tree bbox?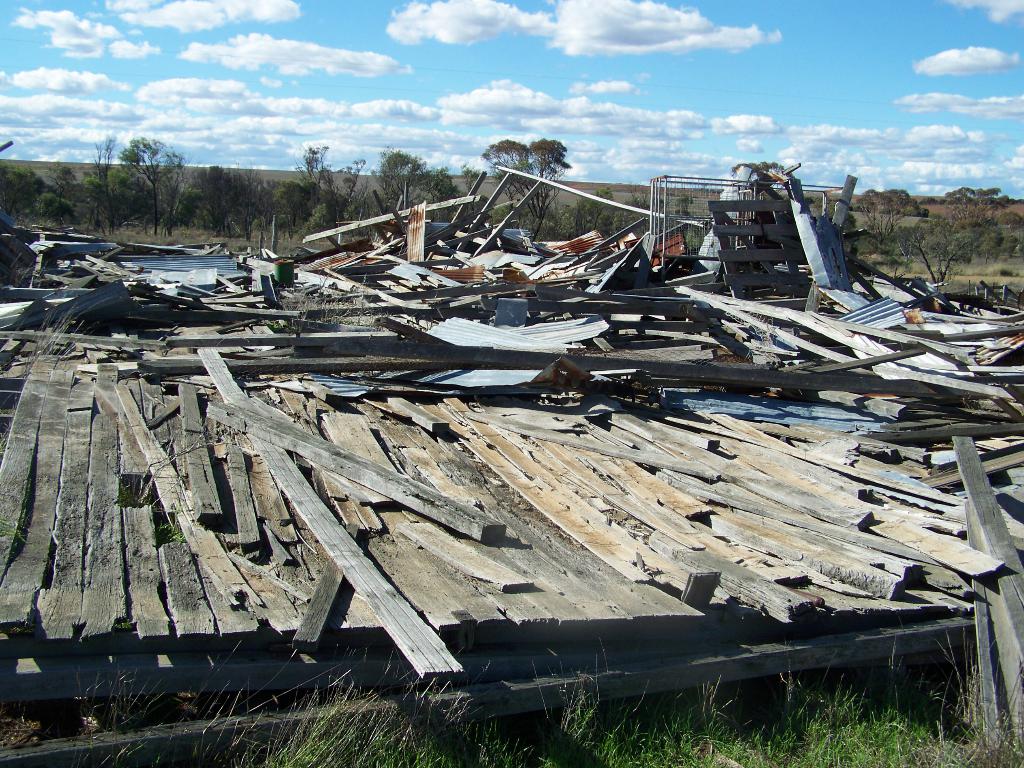
bbox=[78, 125, 185, 211]
